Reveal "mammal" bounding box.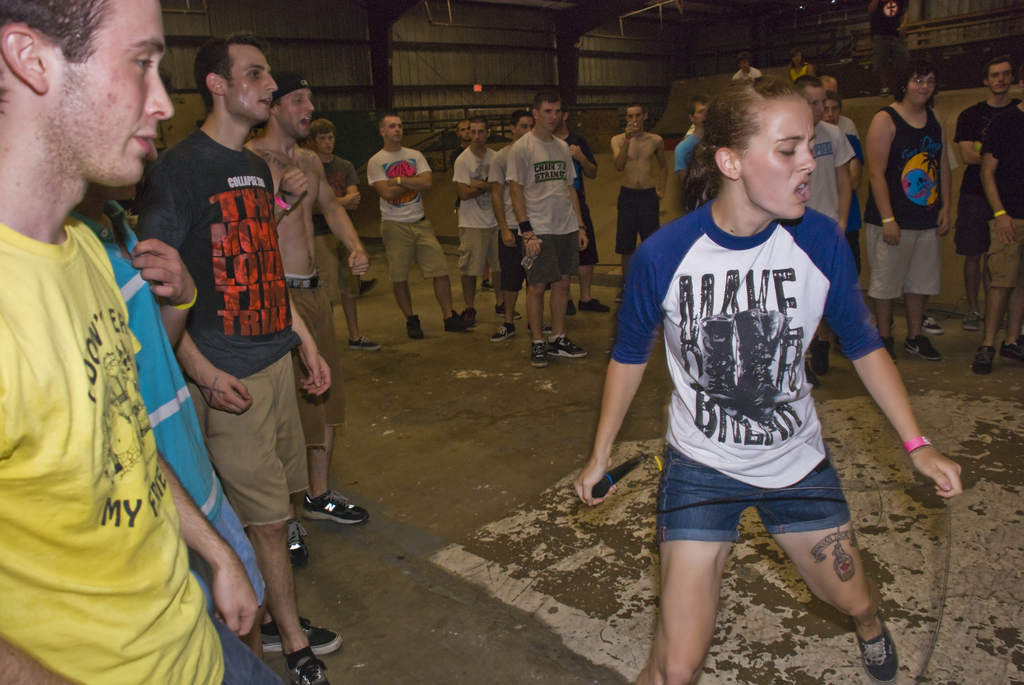
Revealed: [x1=982, y1=93, x2=1023, y2=356].
